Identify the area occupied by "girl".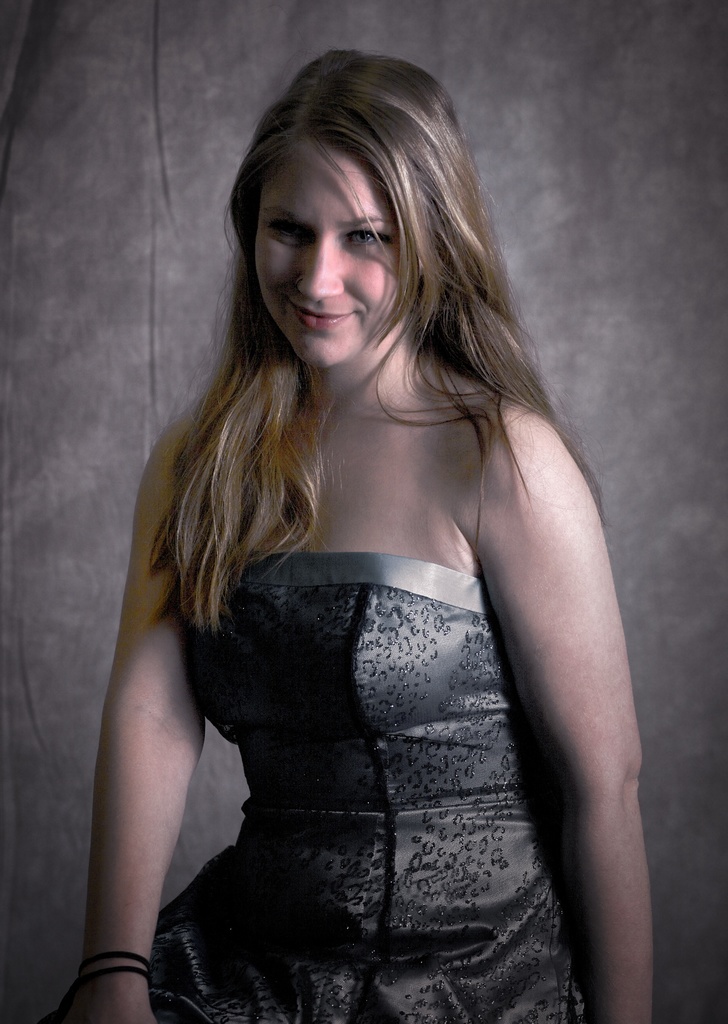
Area: crop(51, 45, 645, 1019).
